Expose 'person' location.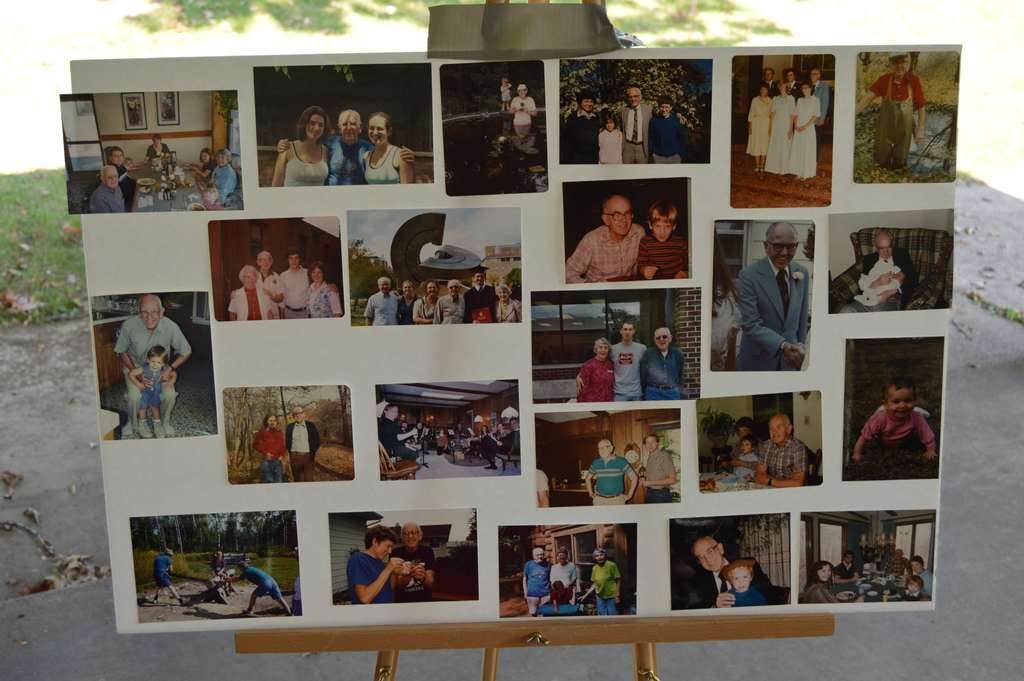
Exposed at 716/553/768/607.
